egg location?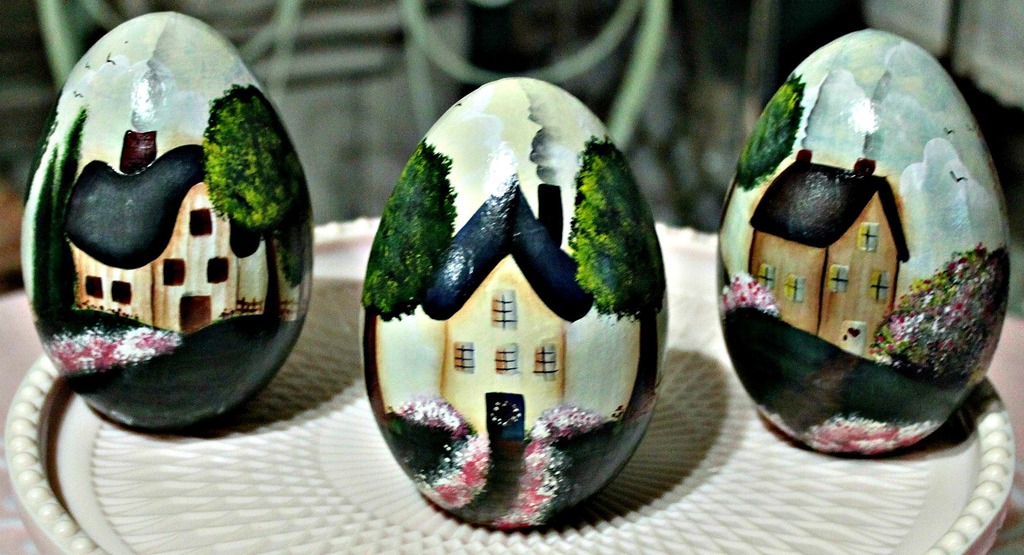
left=715, top=30, right=1014, bottom=458
